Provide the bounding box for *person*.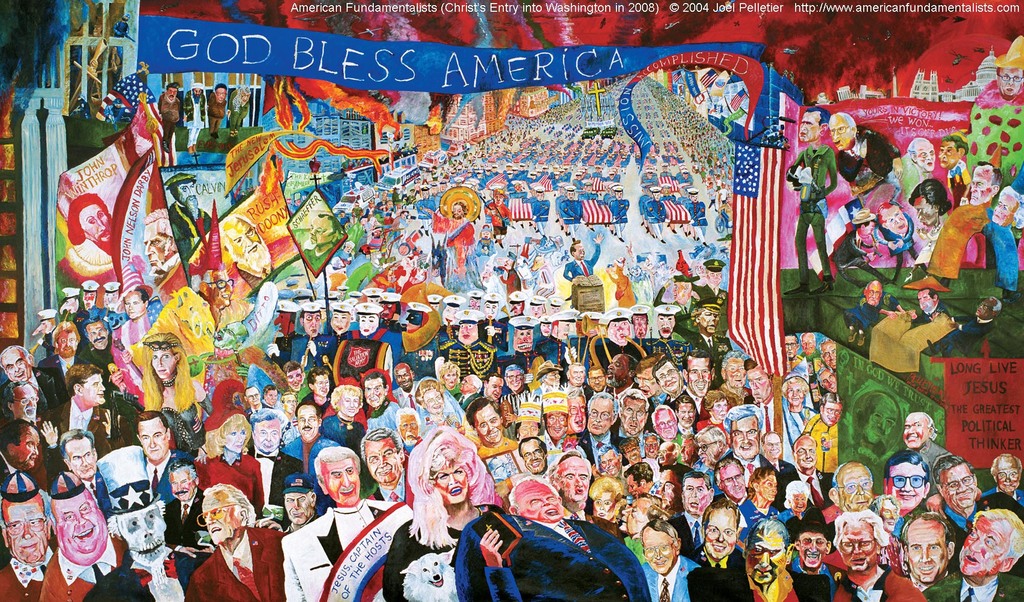
(left=749, top=360, right=801, bottom=466).
